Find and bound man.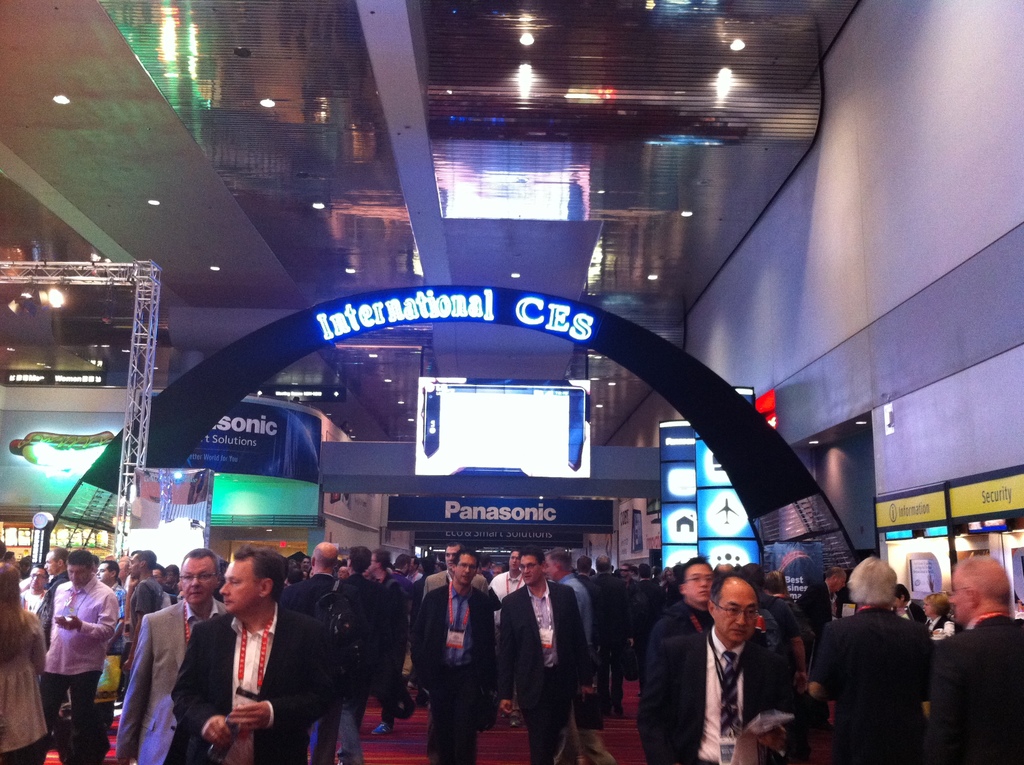
Bound: l=424, t=546, r=493, b=595.
